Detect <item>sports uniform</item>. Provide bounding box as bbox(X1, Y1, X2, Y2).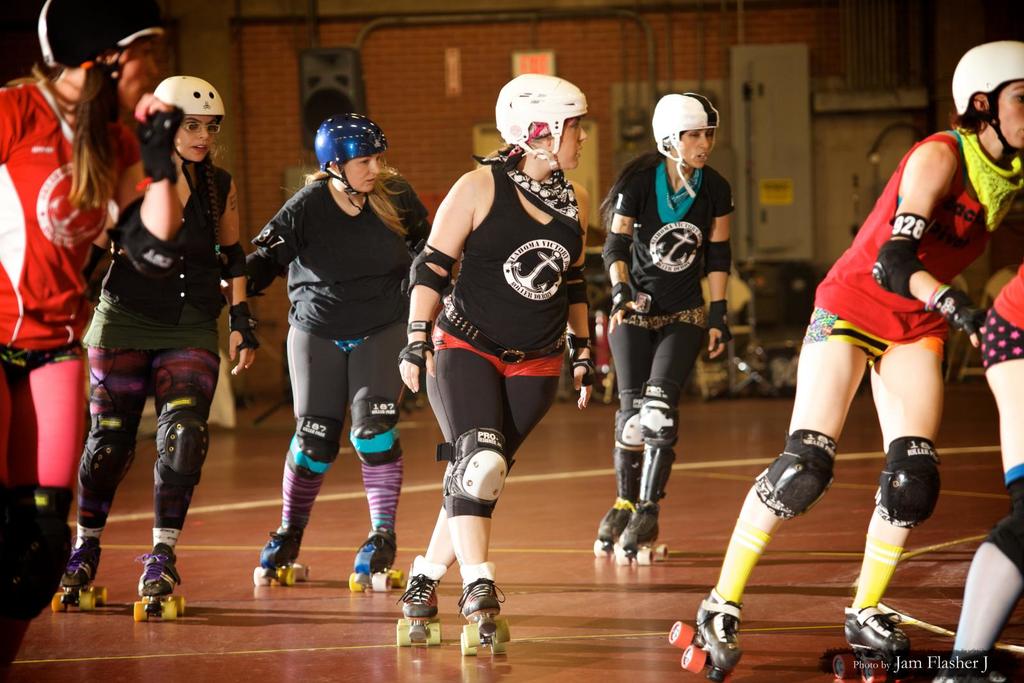
bbox(668, 41, 1023, 682).
